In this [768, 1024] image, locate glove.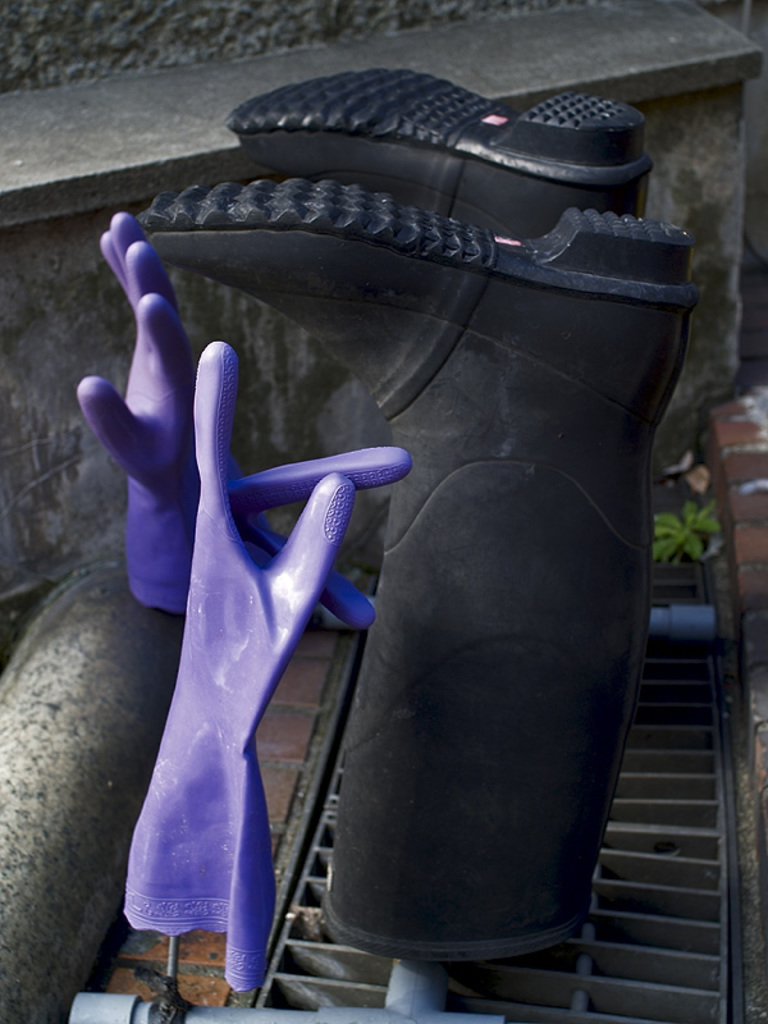
Bounding box: x1=76, y1=212, x2=412, y2=634.
